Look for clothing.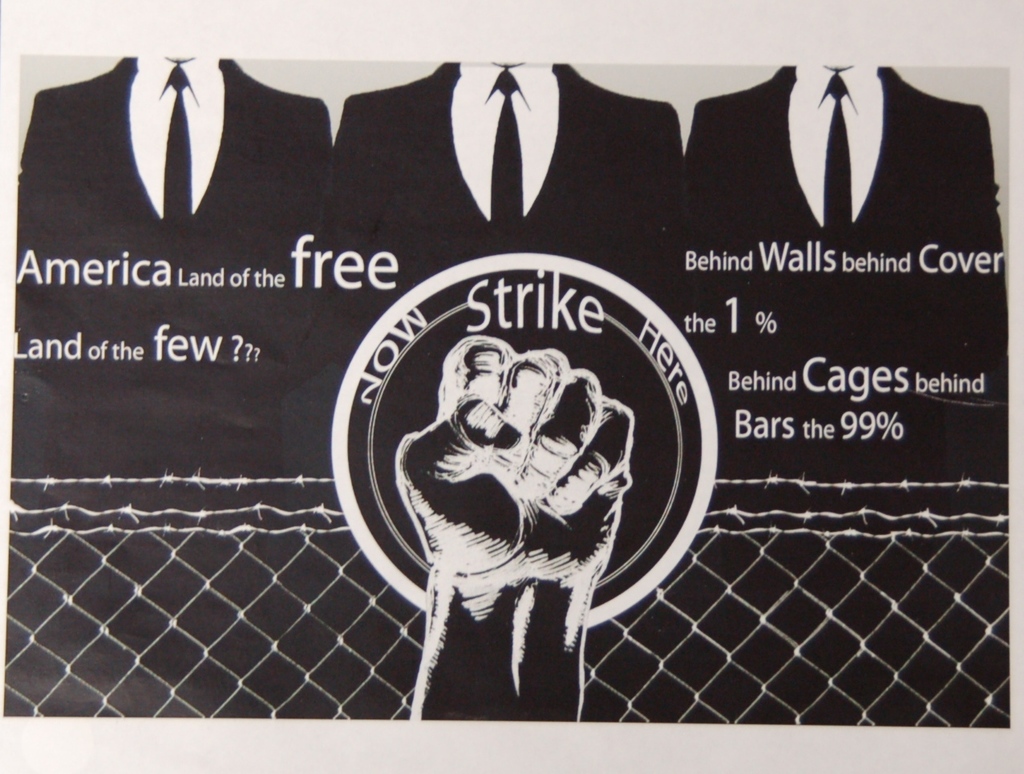
Found: 13, 51, 333, 249.
